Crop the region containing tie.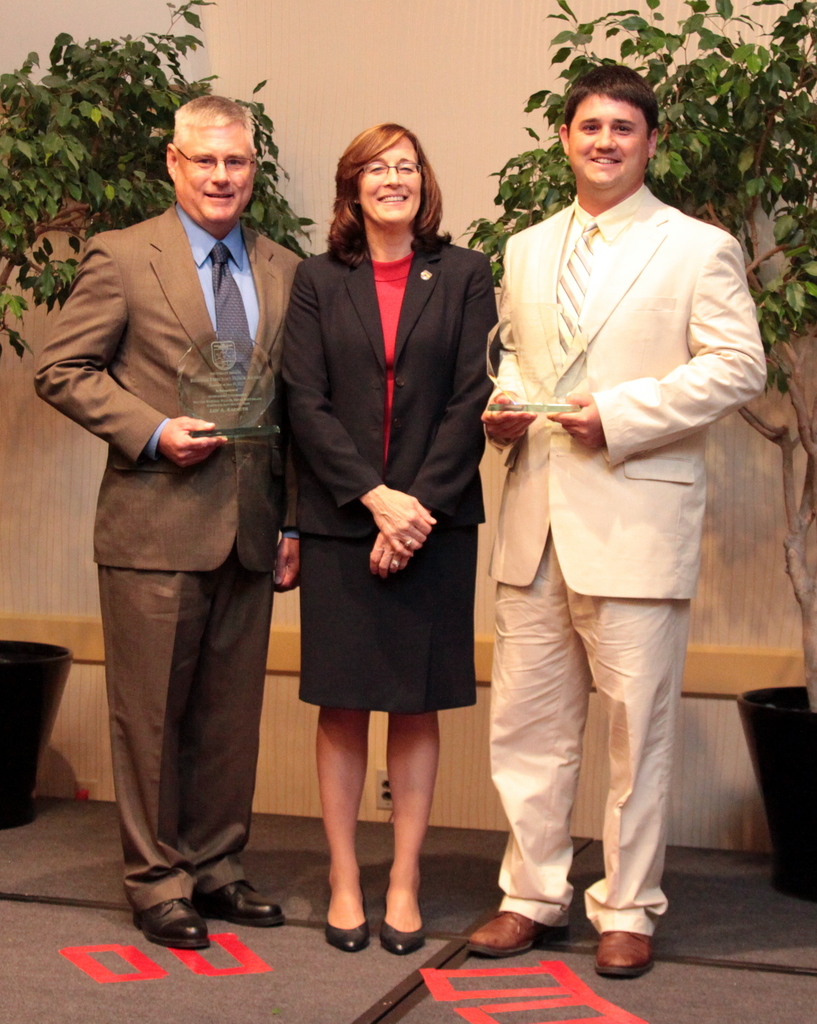
Crop region: region(207, 237, 261, 391).
